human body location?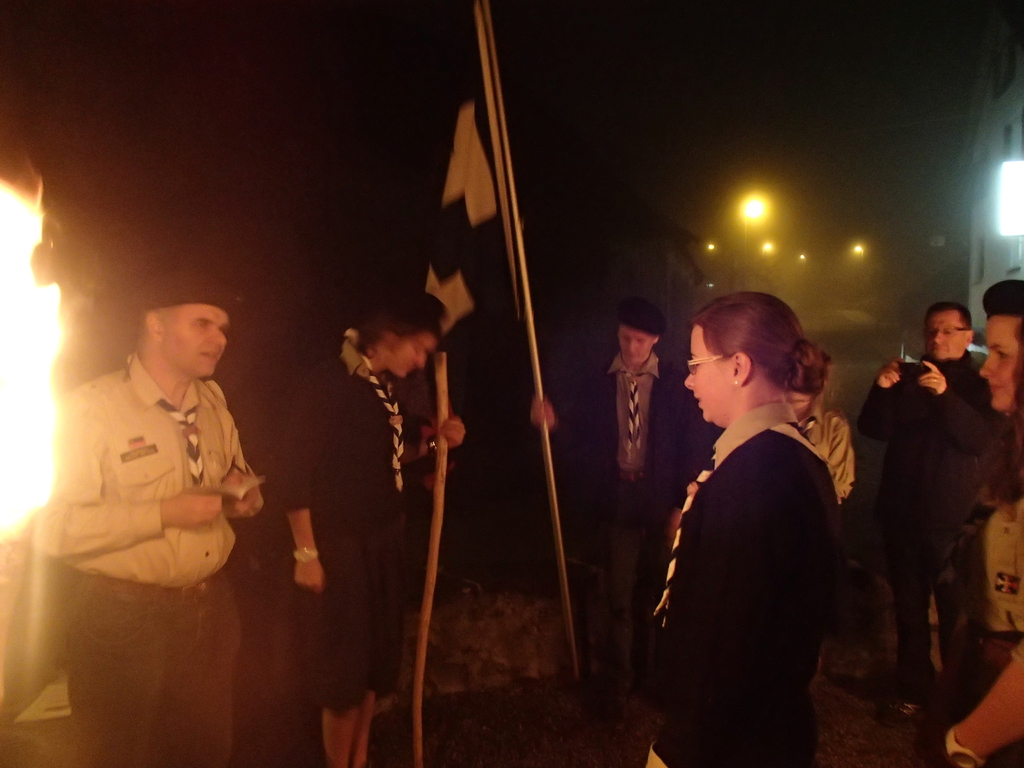
crop(860, 298, 1020, 728)
